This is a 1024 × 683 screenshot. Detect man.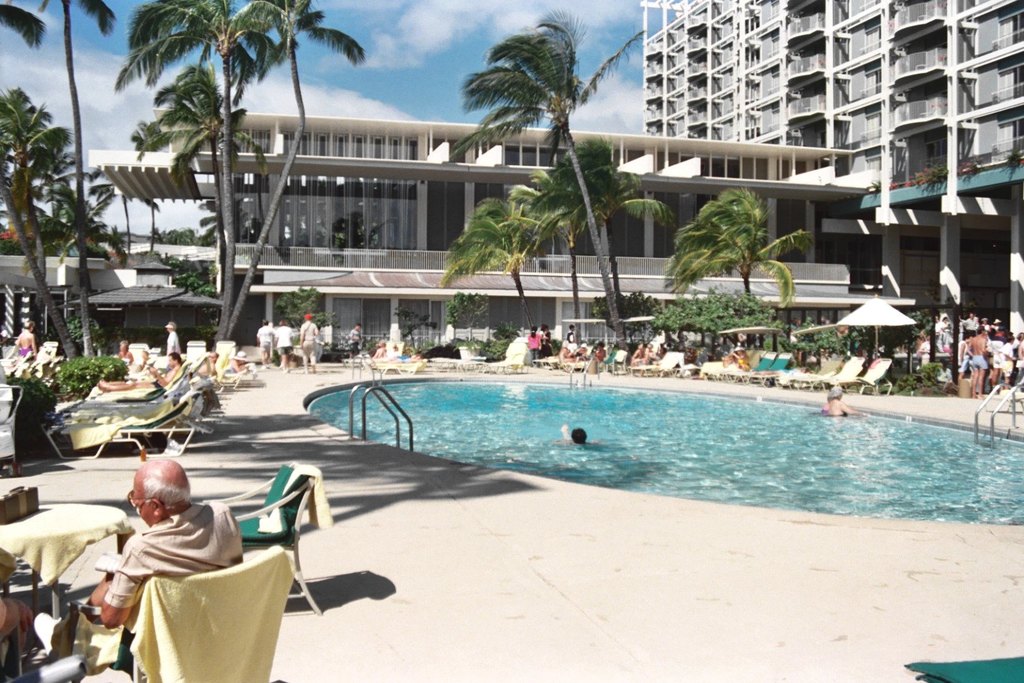
{"left": 780, "top": 341, "right": 809, "bottom": 369}.
